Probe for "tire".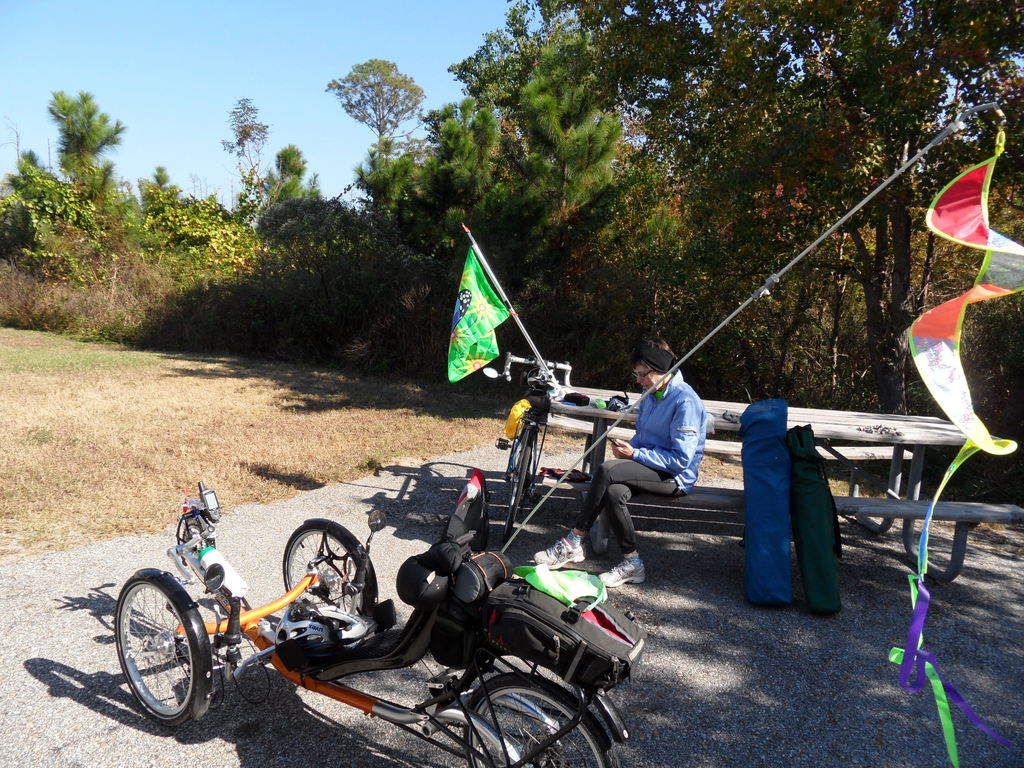
Probe result: <region>282, 524, 370, 618</region>.
